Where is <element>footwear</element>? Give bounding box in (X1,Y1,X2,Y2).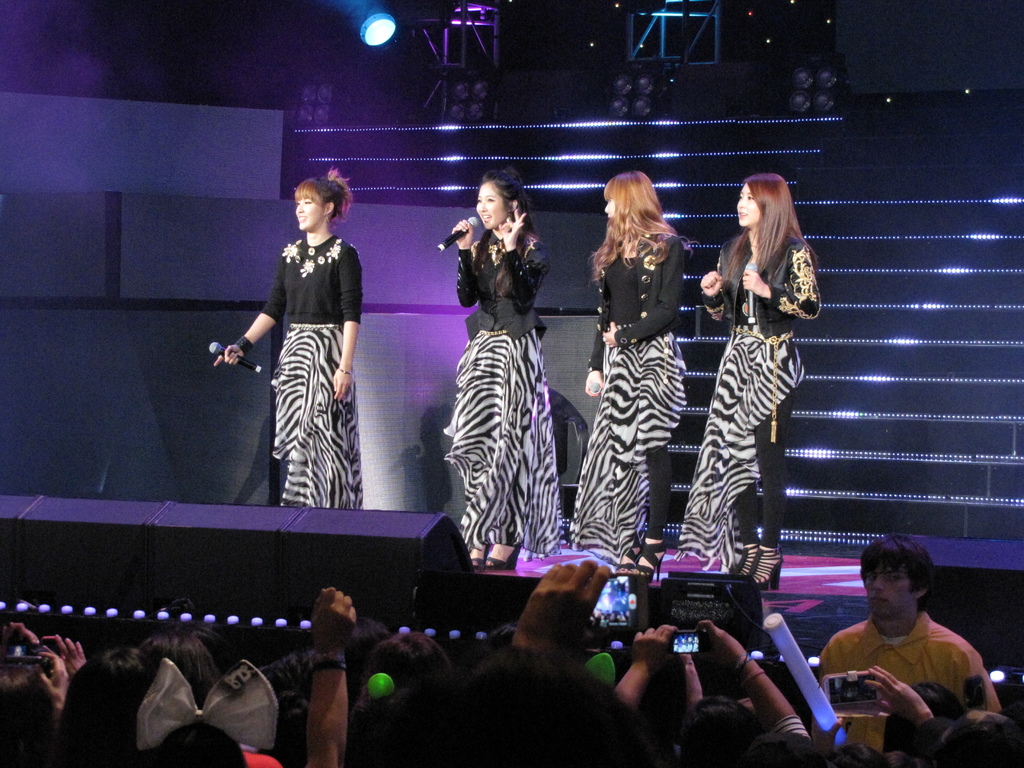
(616,533,649,574).
